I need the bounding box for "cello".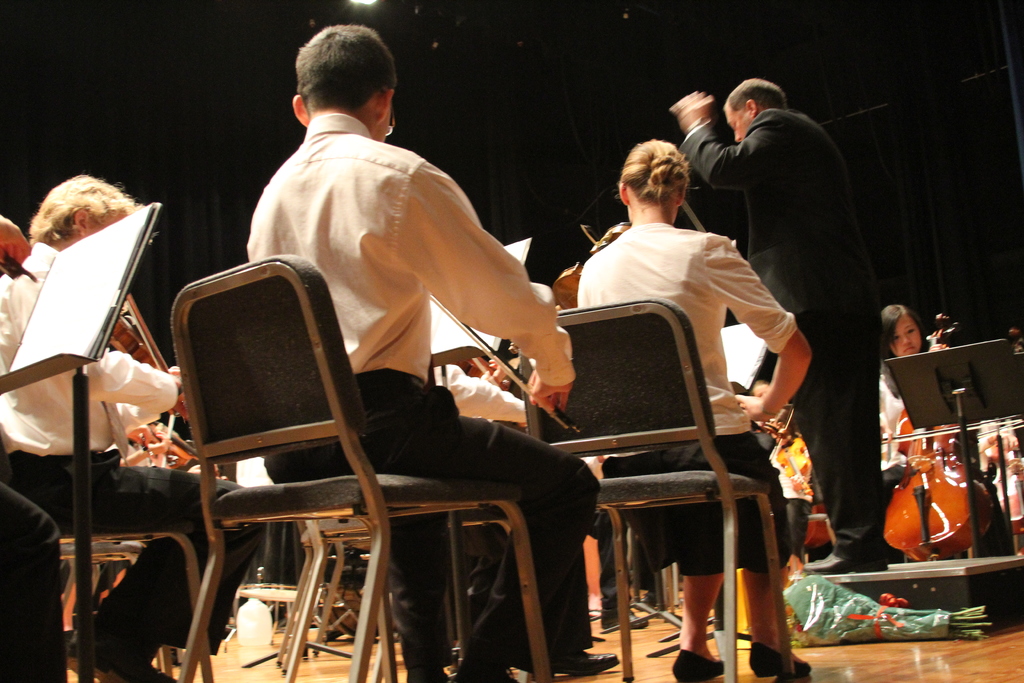
Here it is: locate(554, 227, 767, 438).
